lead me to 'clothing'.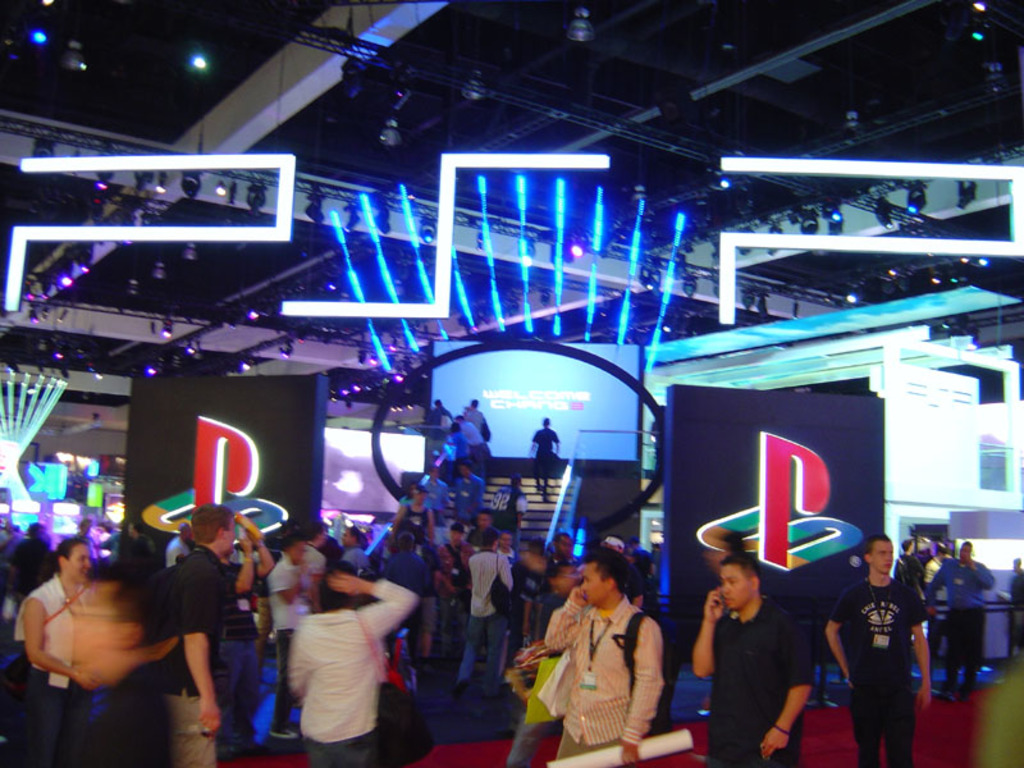
Lead to (left=453, top=544, right=516, bottom=691).
